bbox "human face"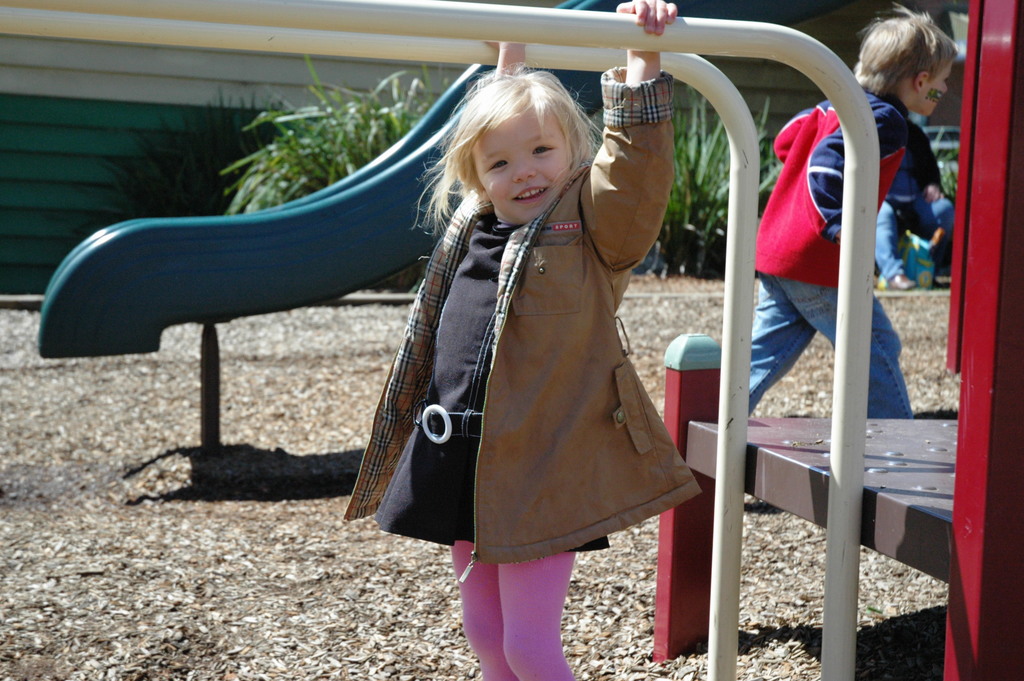
bbox(467, 106, 572, 219)
